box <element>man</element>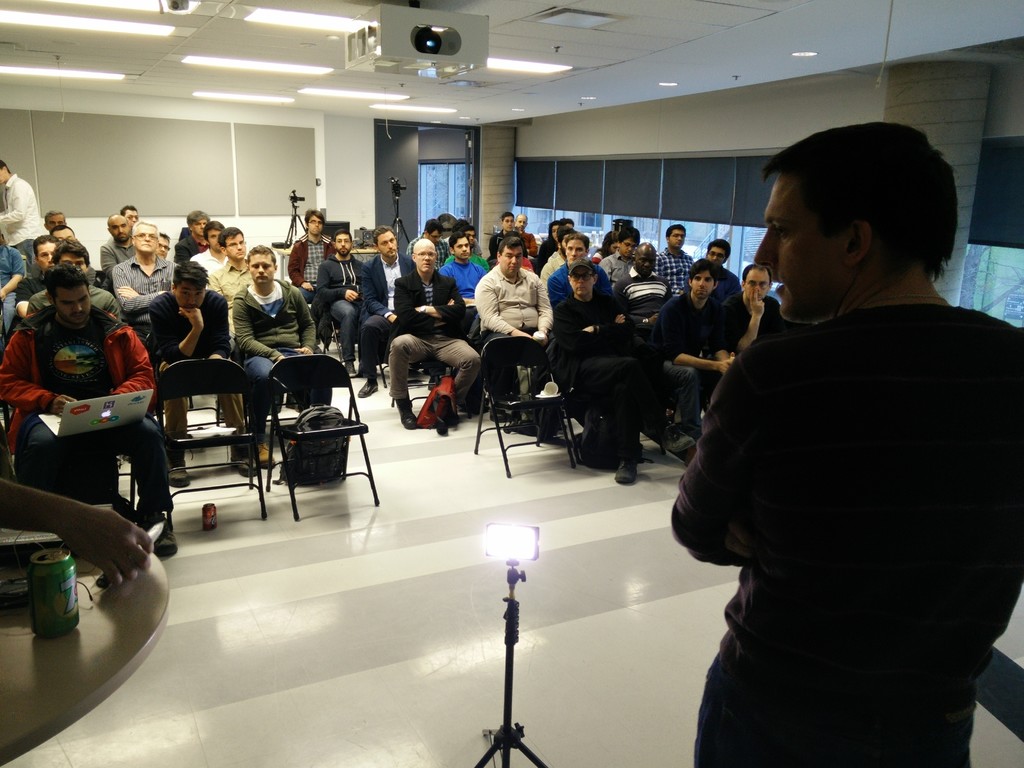
(657,263,737,440)
